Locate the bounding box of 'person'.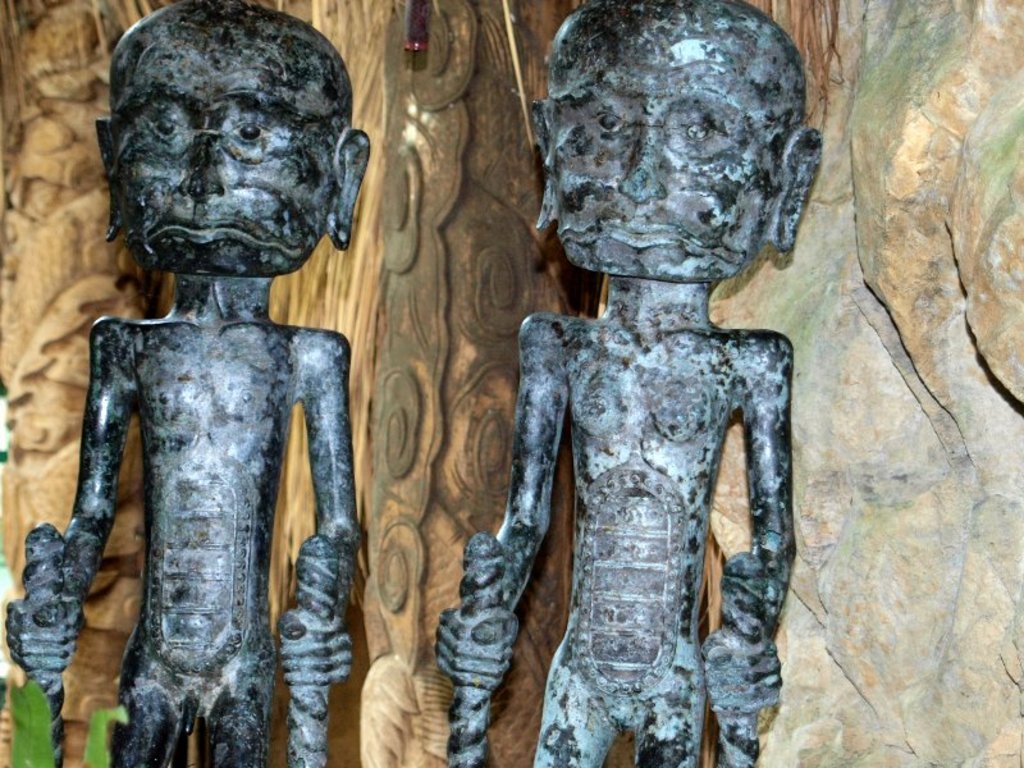
Bounding box: 434 0 826 767.
